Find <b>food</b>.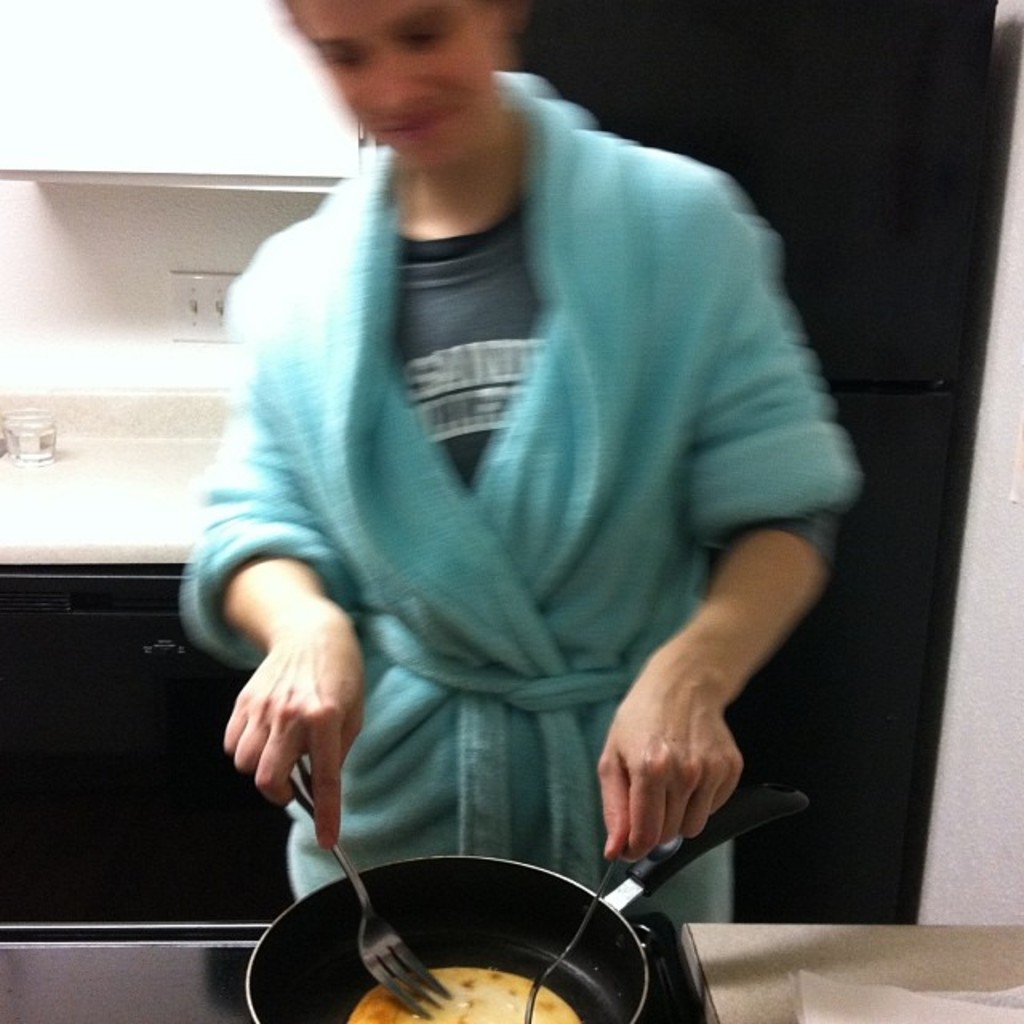
region(344, 962, 586, 1022).
